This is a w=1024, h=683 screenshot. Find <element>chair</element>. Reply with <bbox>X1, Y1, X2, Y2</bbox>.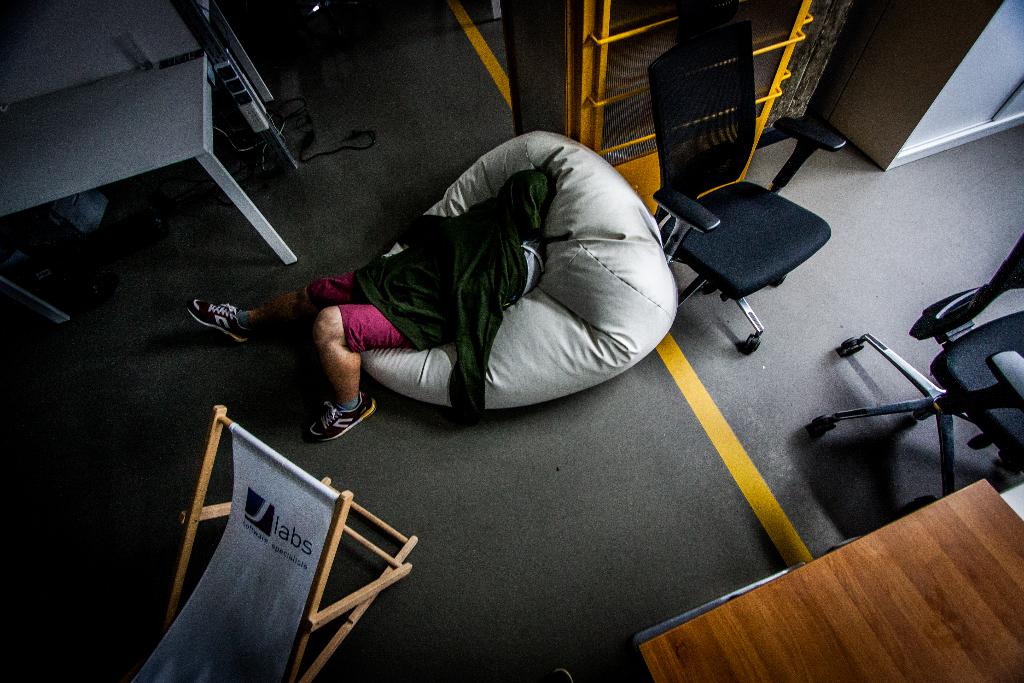
<bbox>129, 406, 418, 682</bbox>.
